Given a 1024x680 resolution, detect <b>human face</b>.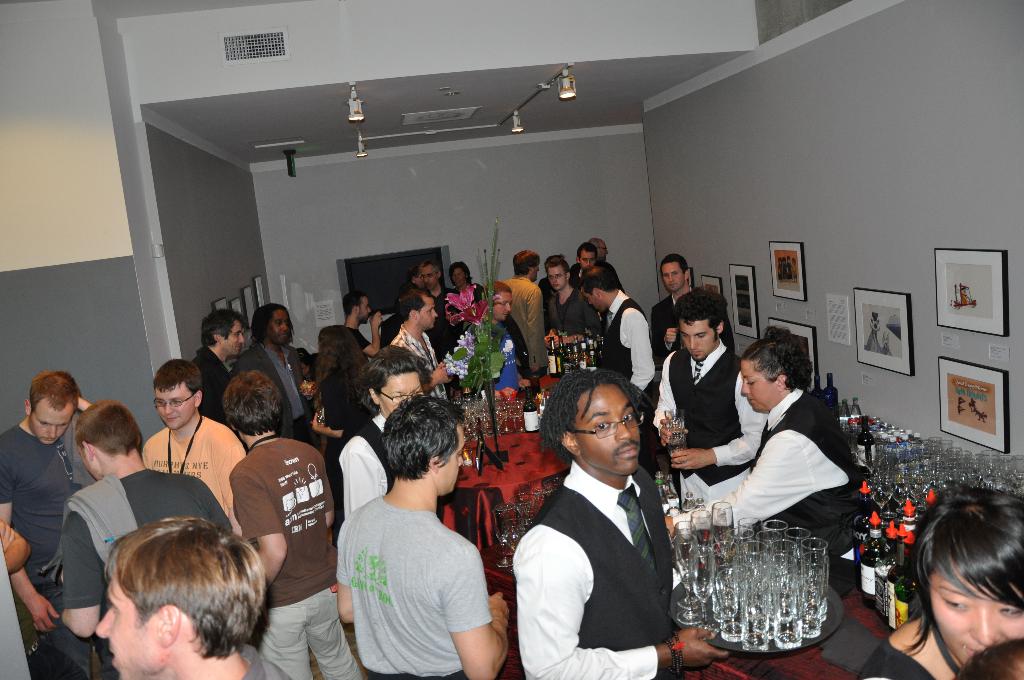
locate(376, 370, 422, 416).
